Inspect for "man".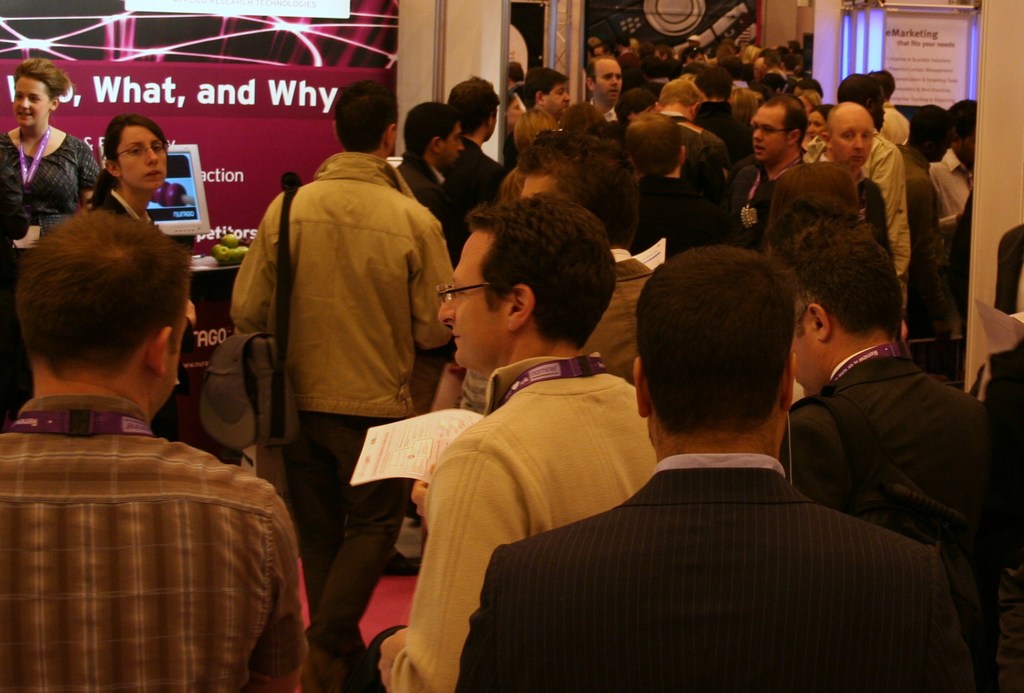
Inspection: bbox=[779, 223, 1006, 647].
